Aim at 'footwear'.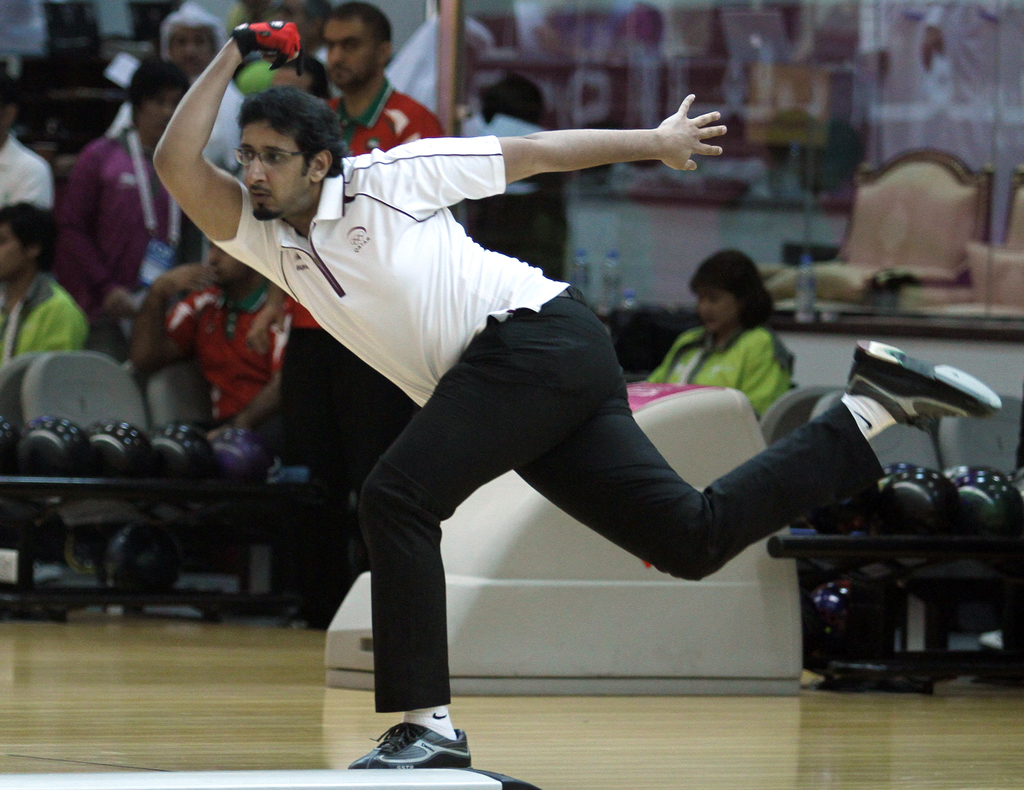
Aimed at l=844, t=340, r=1004, b=438.
